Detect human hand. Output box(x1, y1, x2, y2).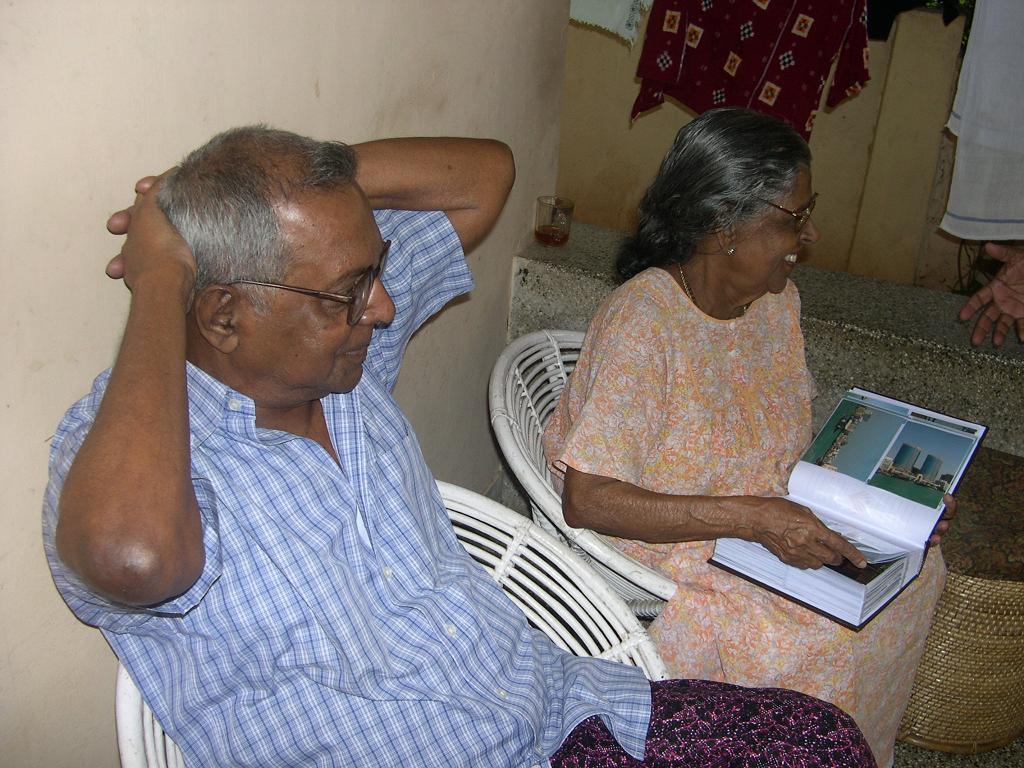
box(103, 171, 154, 283).
